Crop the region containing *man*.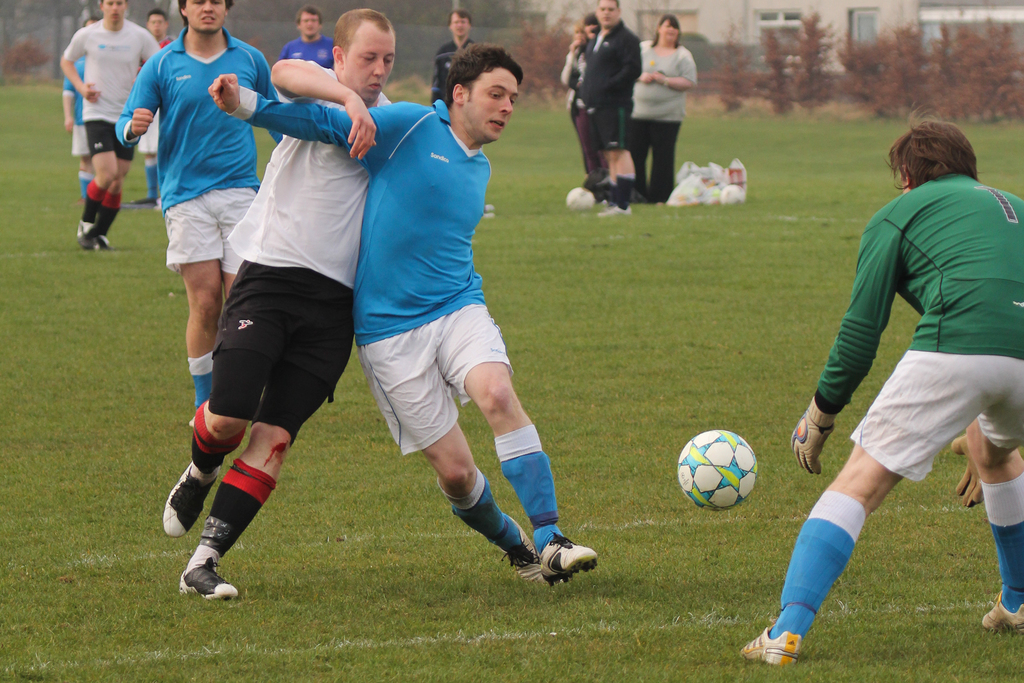
Crop region: <box>216,42,597,580</box>.
